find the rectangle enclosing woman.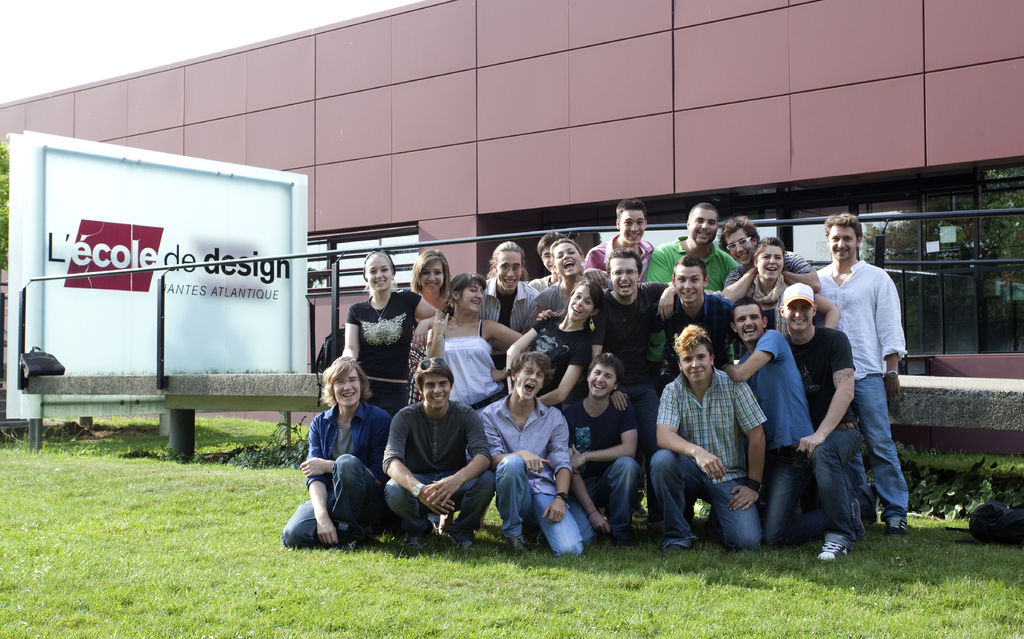
422:271:526:540.
